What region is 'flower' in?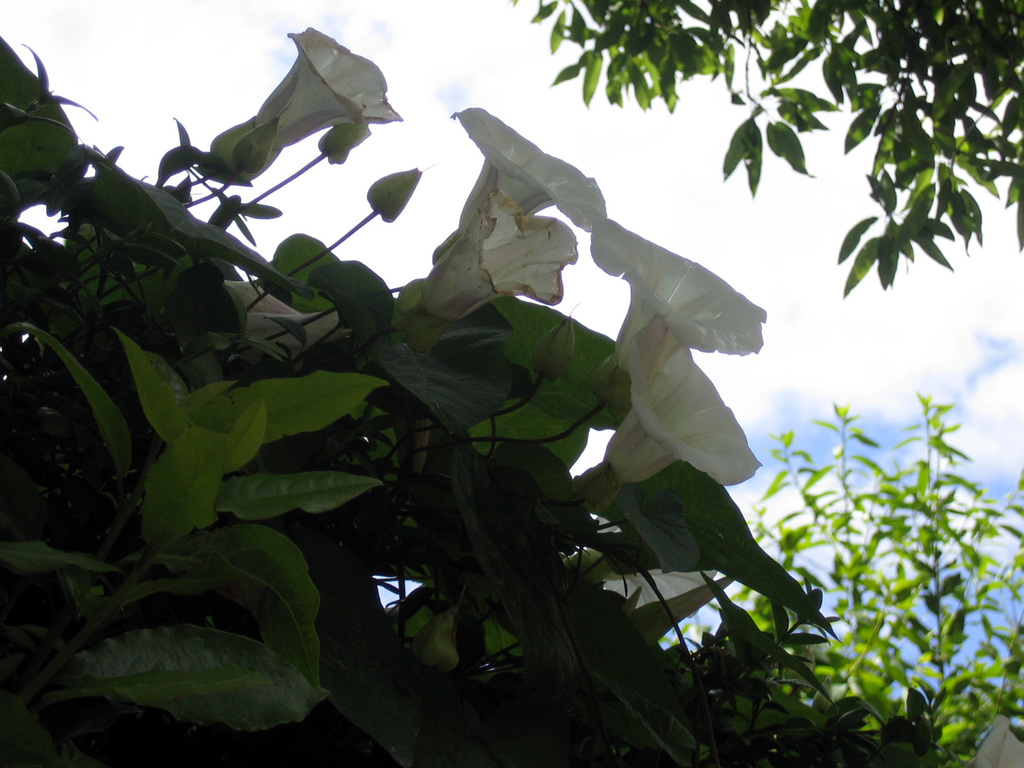
586 213 772 399.
